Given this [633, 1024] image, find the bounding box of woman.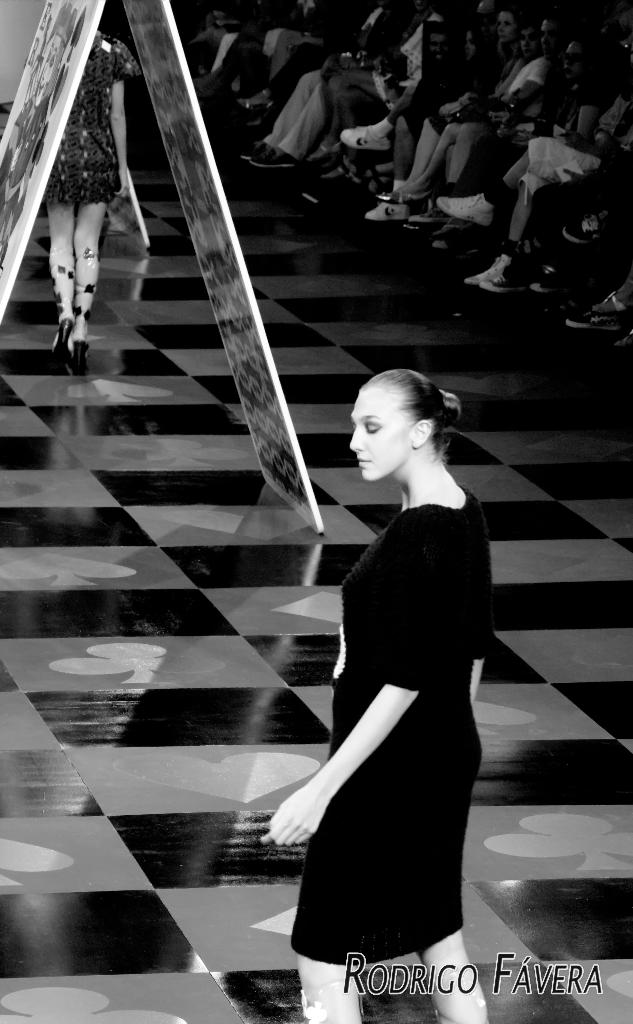
x1=265, y1=324, x2=511, y2=1007.
